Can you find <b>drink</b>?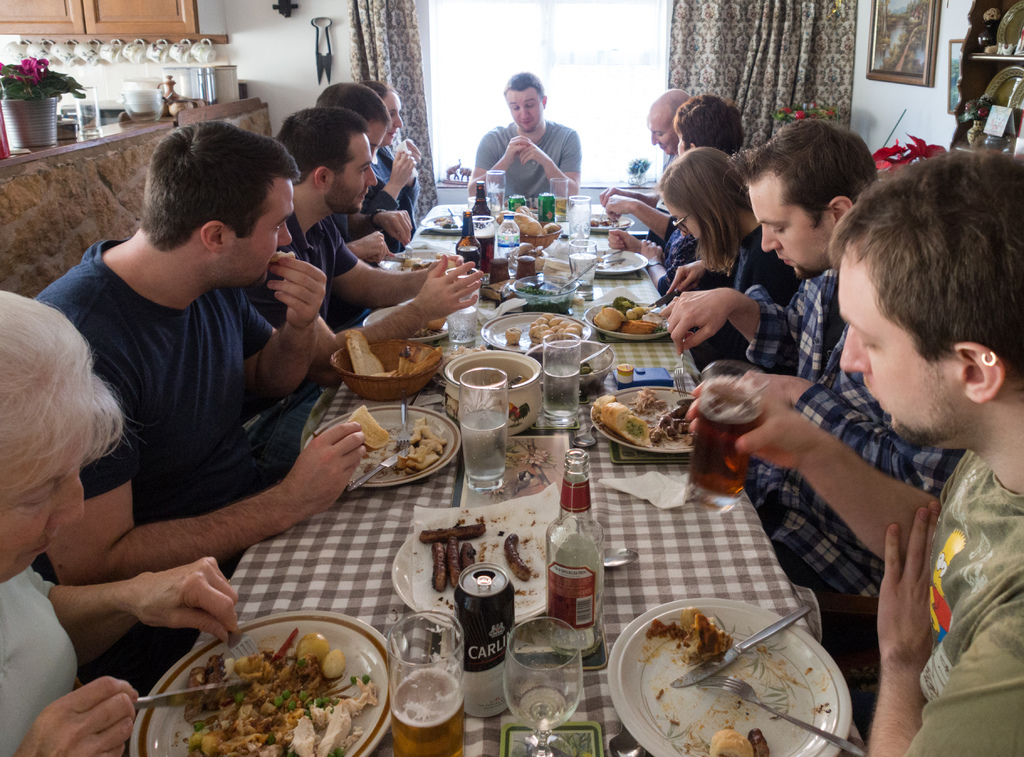
Yes, bounding box: {"x1": 553, "y1": 198, "x2": 568, "y2": 219}.
